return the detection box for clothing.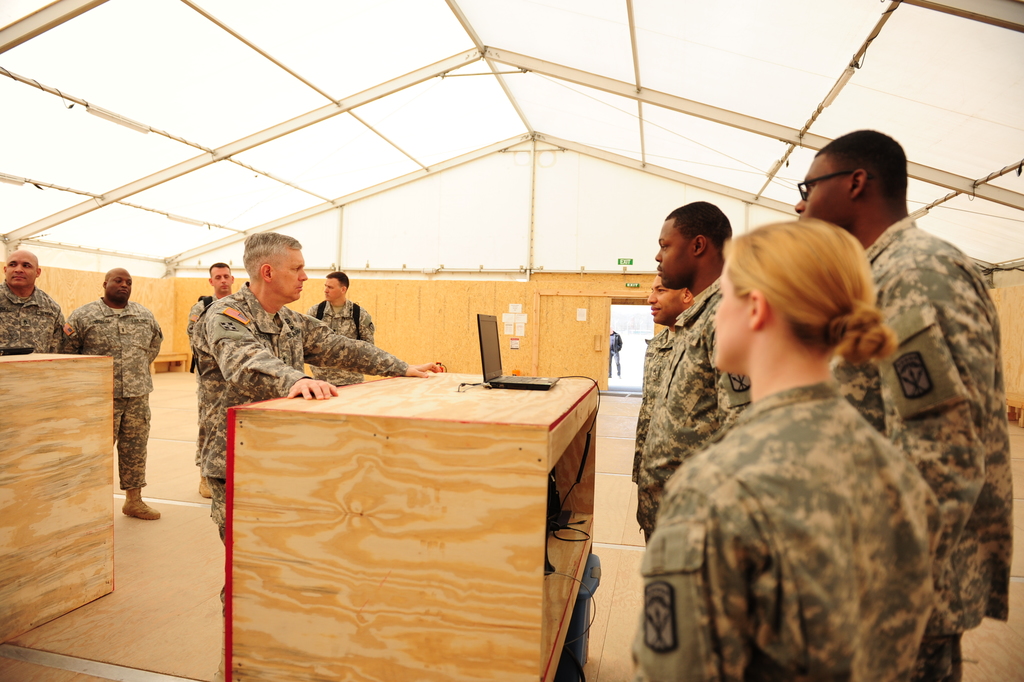
crop(629, 382, 939, 681).
